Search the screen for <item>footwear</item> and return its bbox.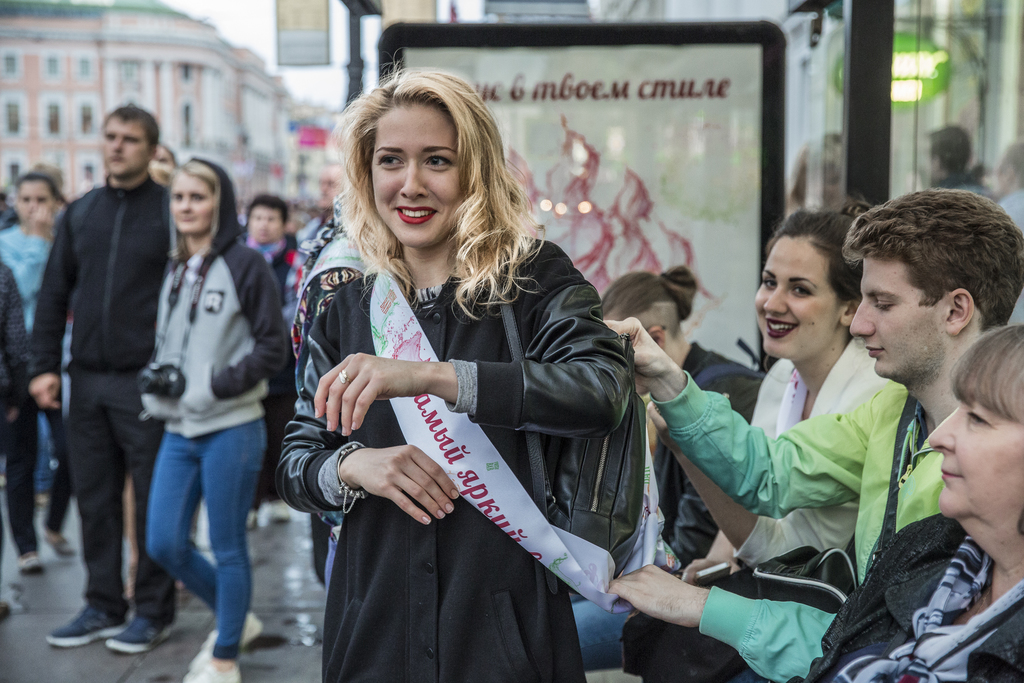
Found: 45, 588, 160, 660.
